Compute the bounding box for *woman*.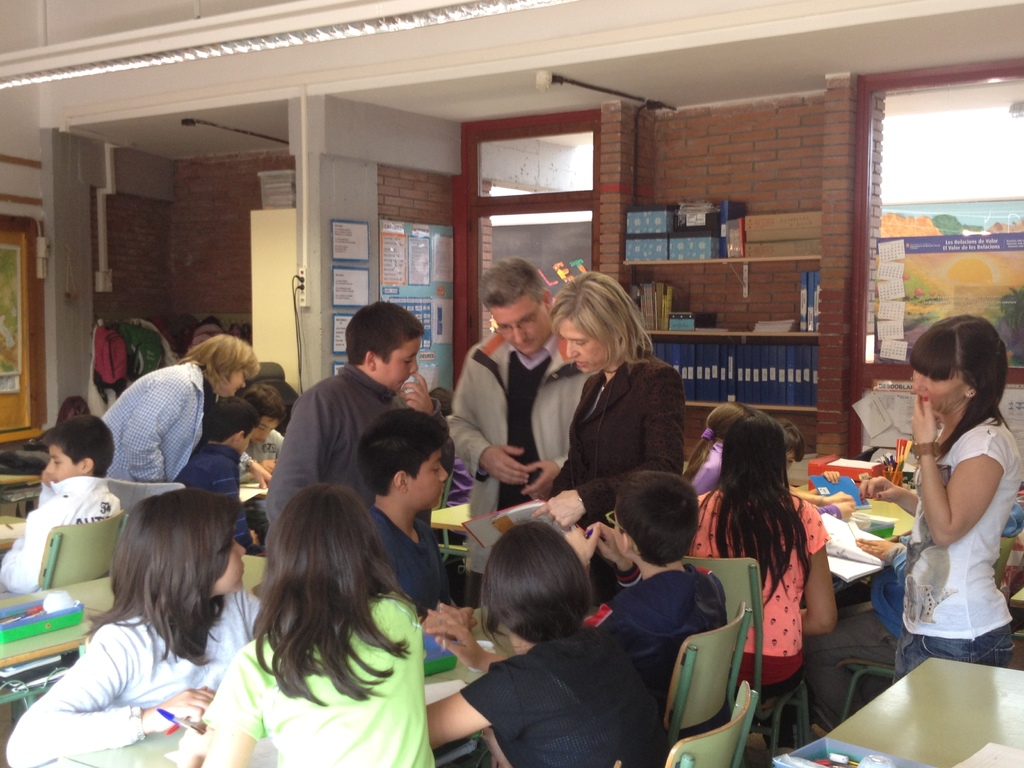
region(420, 517, 673, 767).
